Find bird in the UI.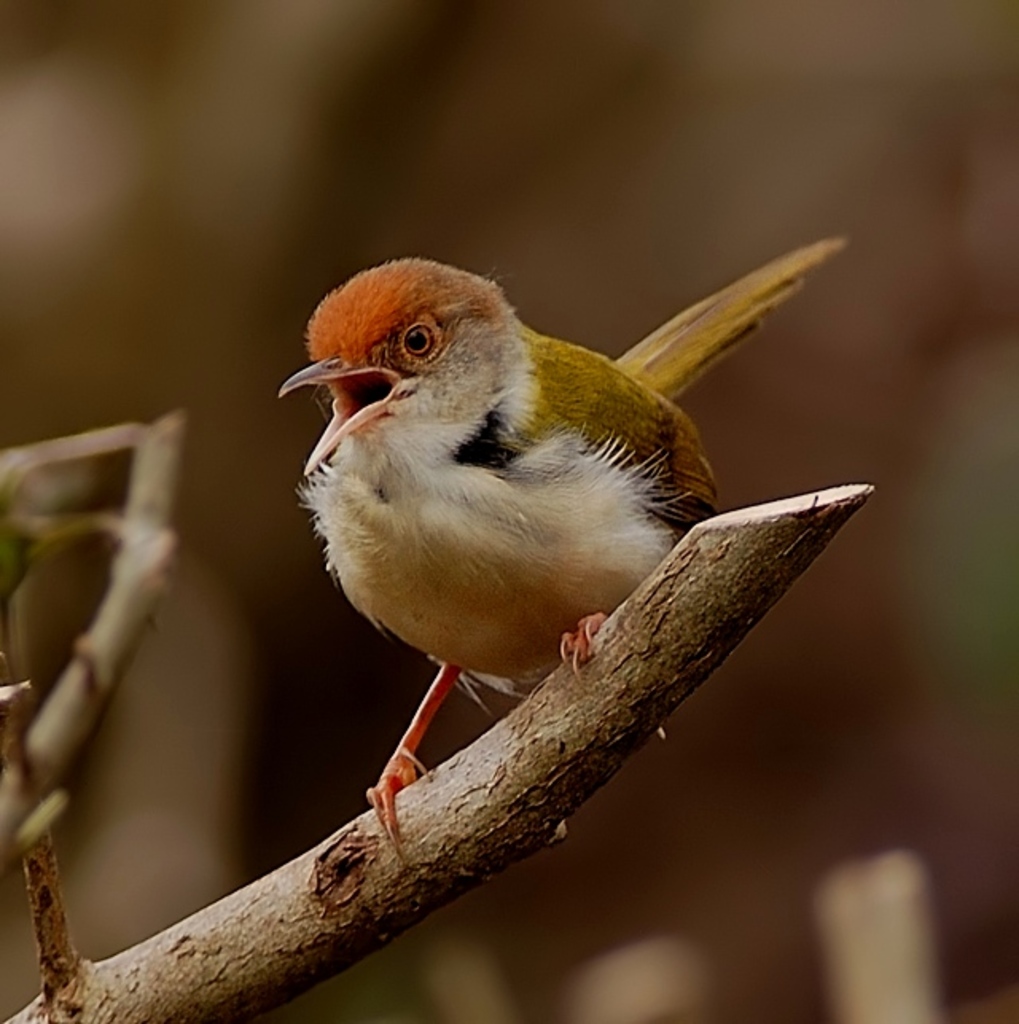
UI element at [left=269, top=244, right=849, bottom=842].
